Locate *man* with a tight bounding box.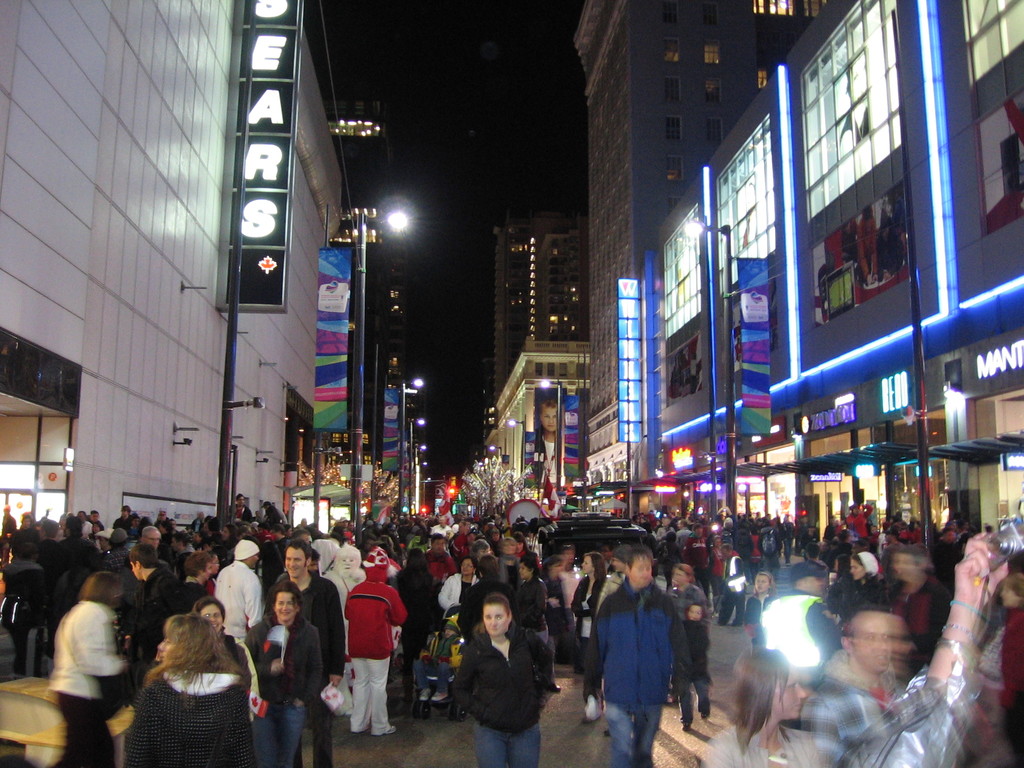
left=853, top=208, right=880, bottom=283.
